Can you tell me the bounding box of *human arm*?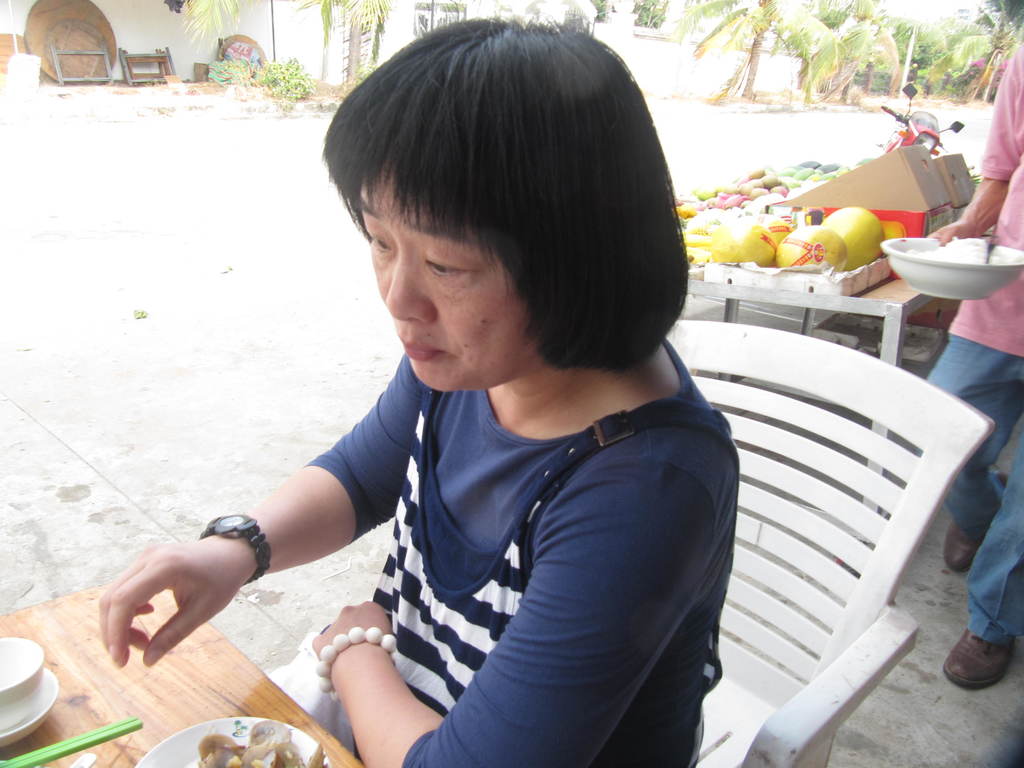
(298,452,726,767).
